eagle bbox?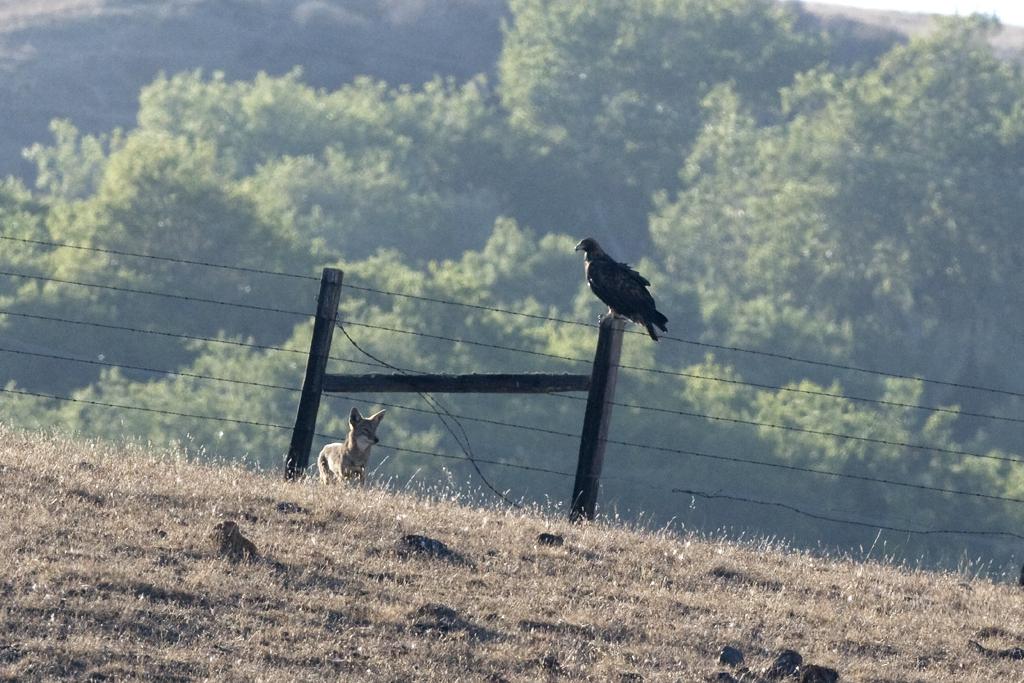
[575, 234, 674, 345]
